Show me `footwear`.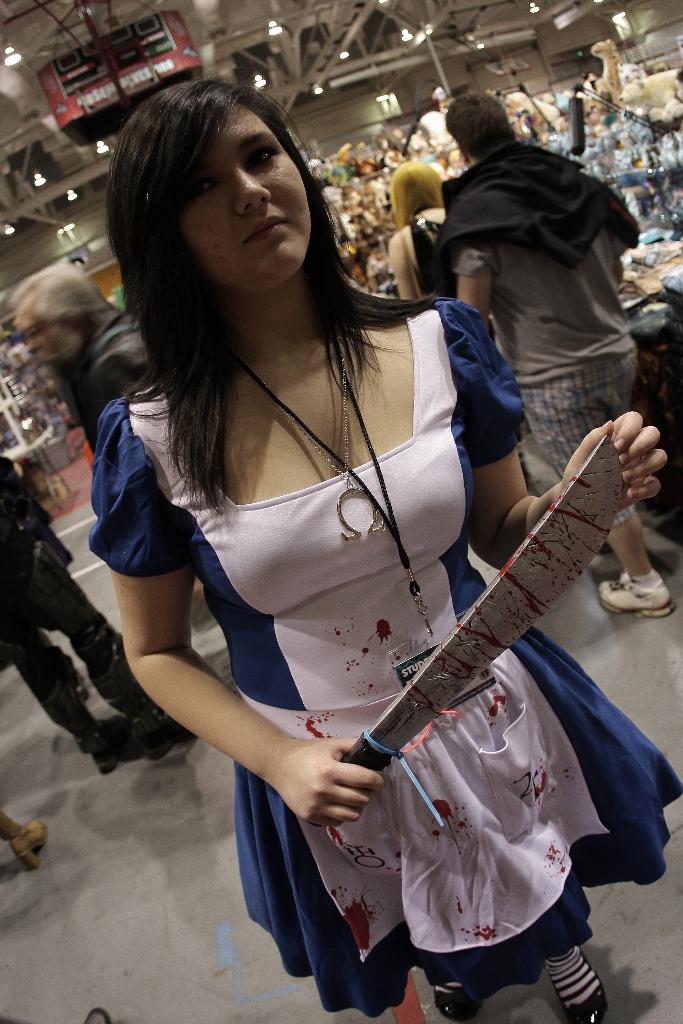
`footwear` is here: x1=138, y1=715, x2=181, y2=764.
